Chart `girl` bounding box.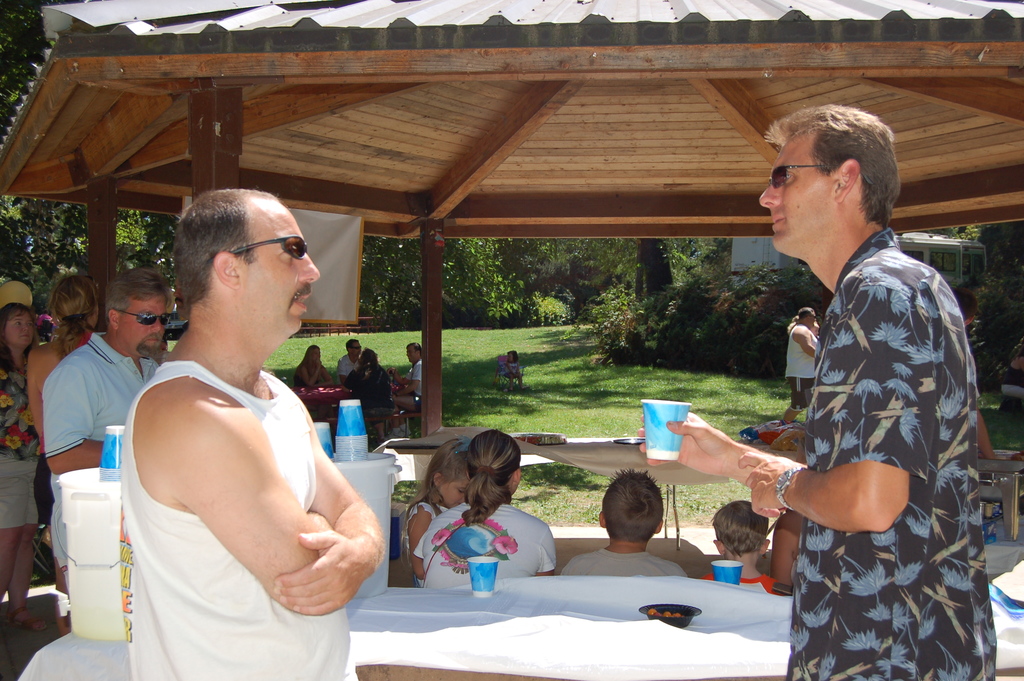
Charted: left=345, top=348, right=392, bottom=442.
